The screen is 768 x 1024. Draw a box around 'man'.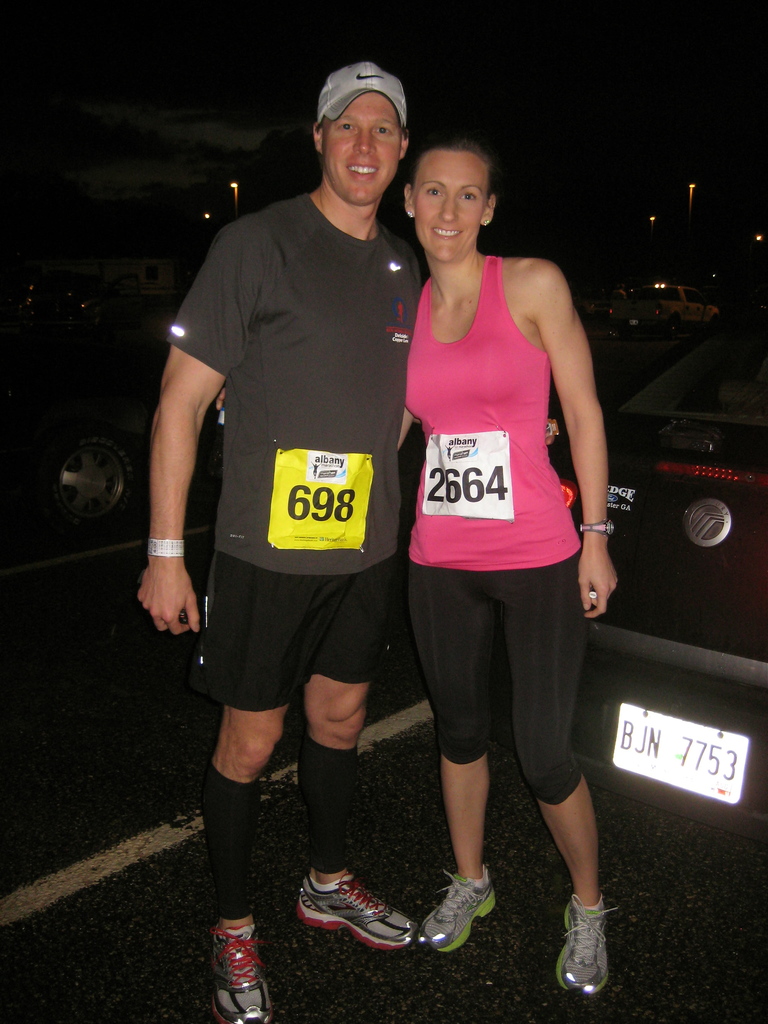
left=151, top=10, right=464, bottom=1023.
